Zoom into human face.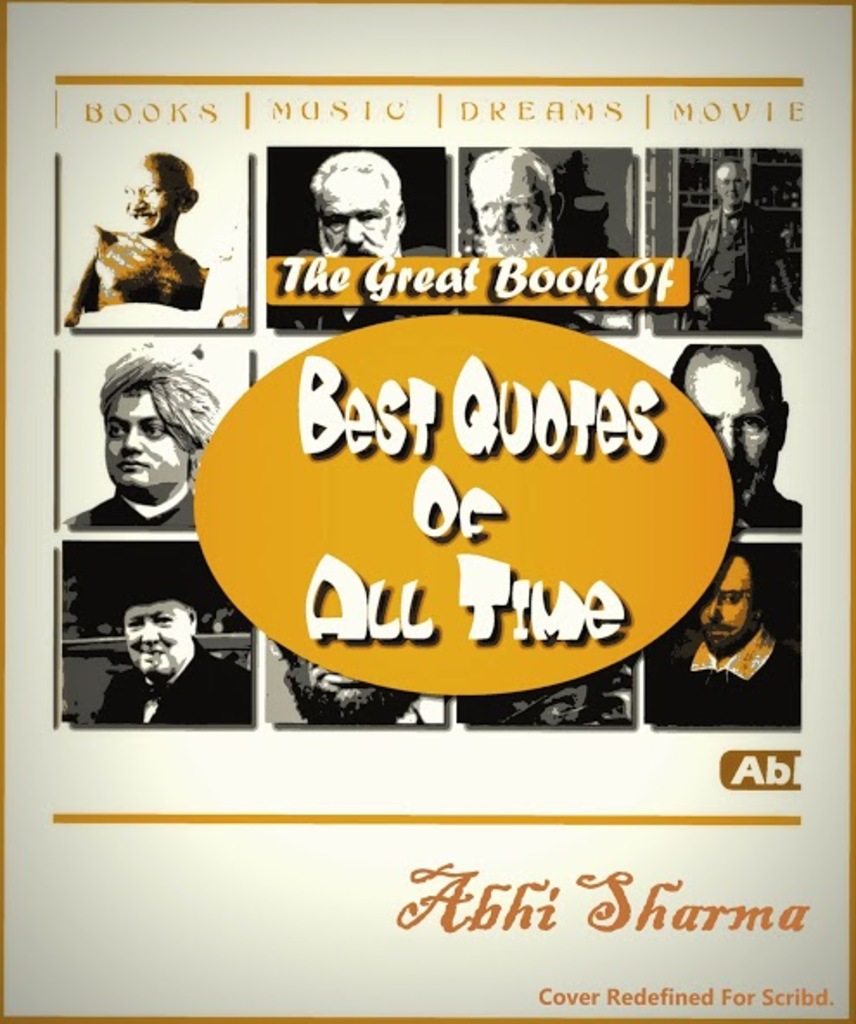
Zoom target: <box>712,166,747,208</box>.
